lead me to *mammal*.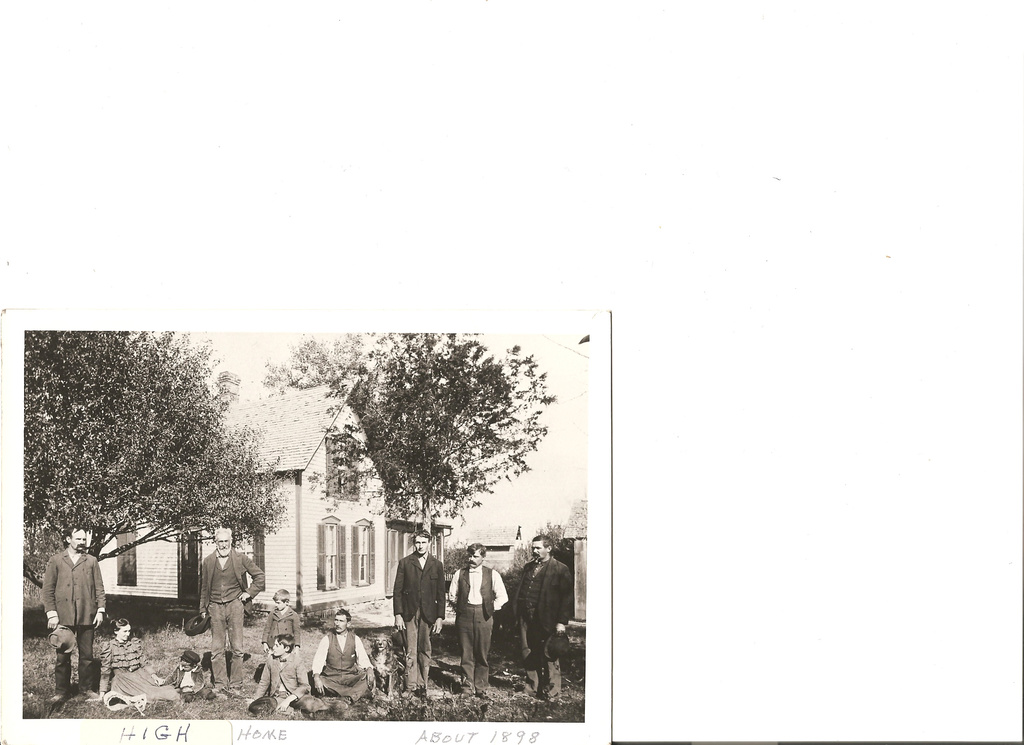
Lead to [253, 634, 346, 712].
